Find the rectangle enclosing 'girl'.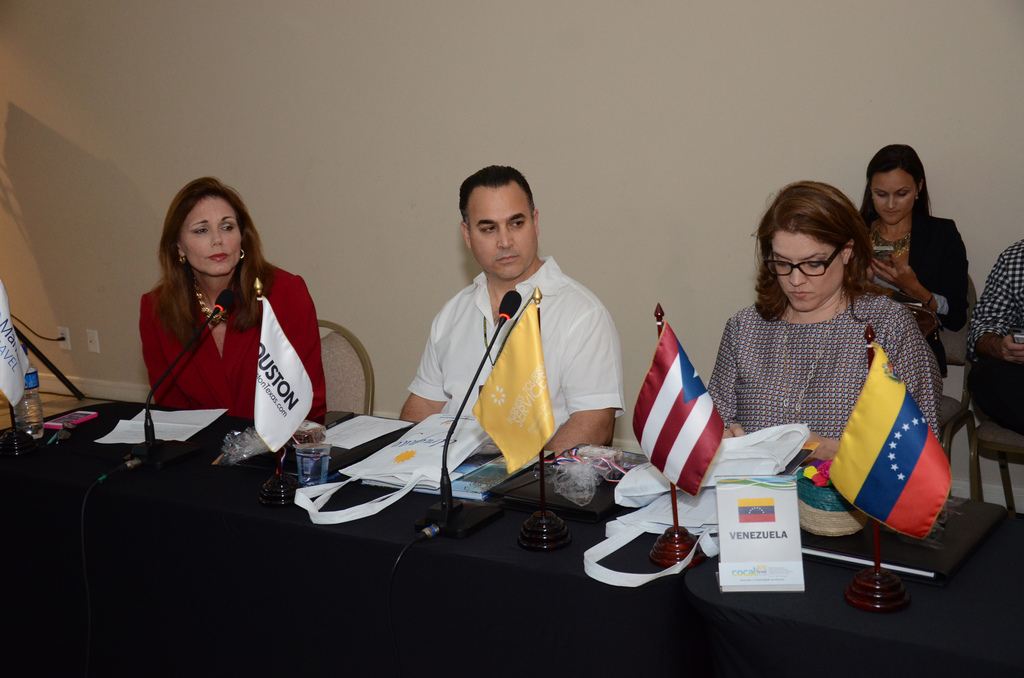
Rect(698, 179, 940, 471).
